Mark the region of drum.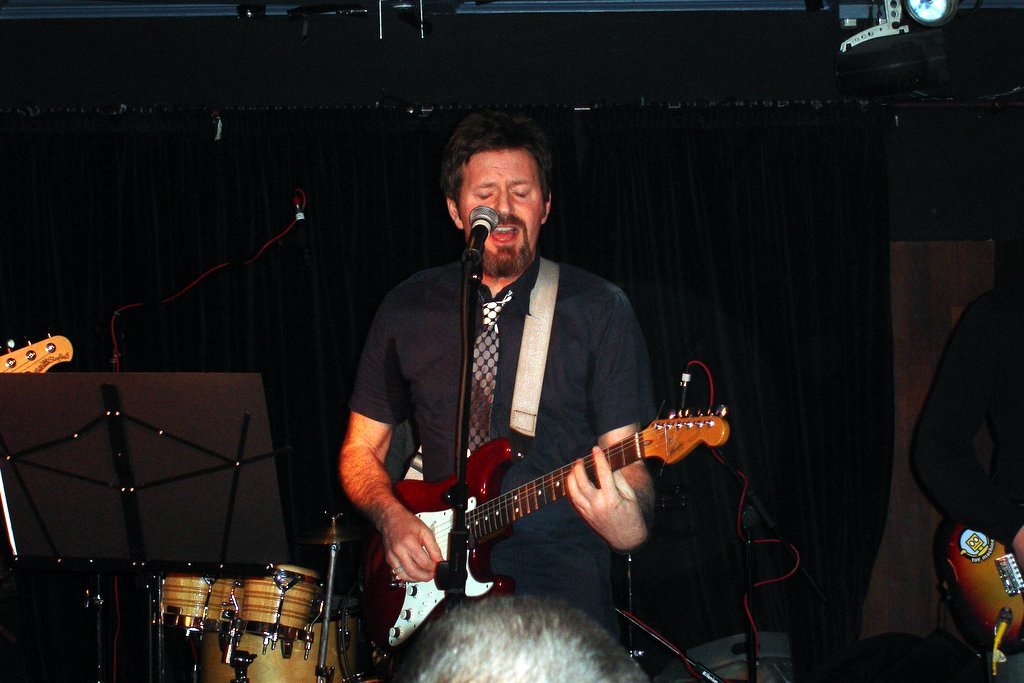
Region: bbox(243, 564, 321, 654).
